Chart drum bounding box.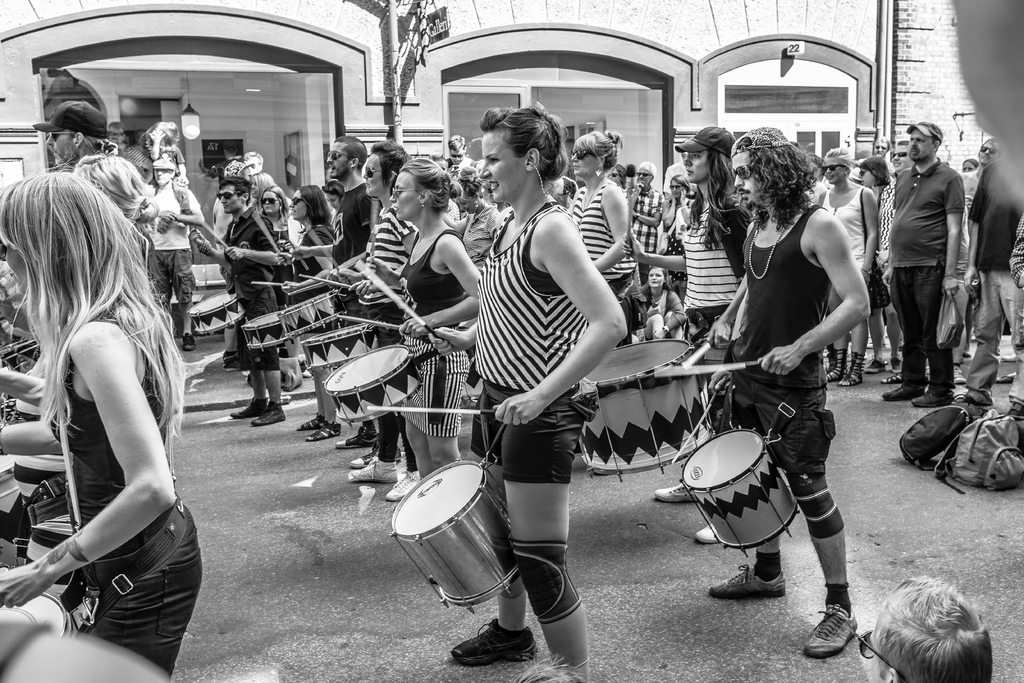
Charted: {"left": 0, "top": 455, "right": 33, "bottom": 566}.
